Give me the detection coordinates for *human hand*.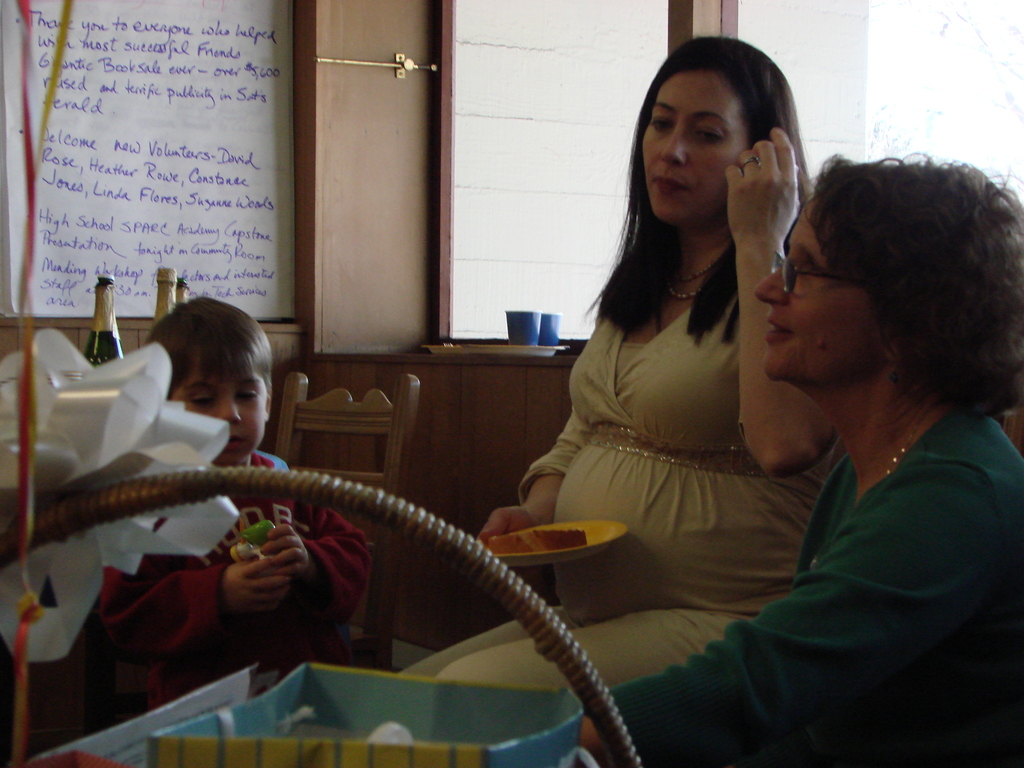
x1=211 y1=538 x2=310 y2=641.
